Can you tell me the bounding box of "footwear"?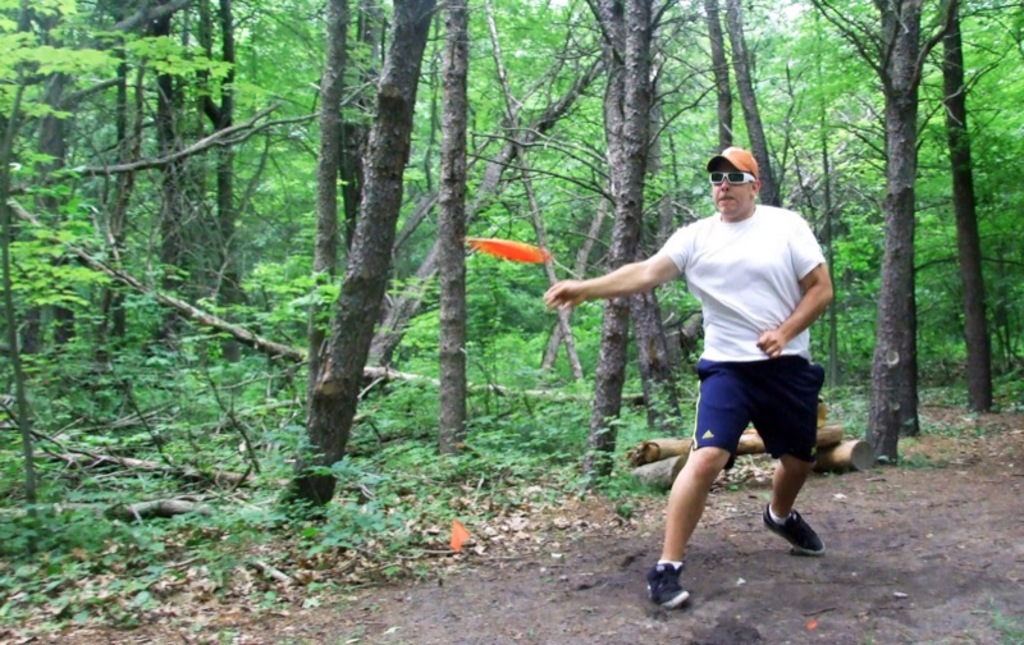
<region>645, 557, 692, 609</region>.
